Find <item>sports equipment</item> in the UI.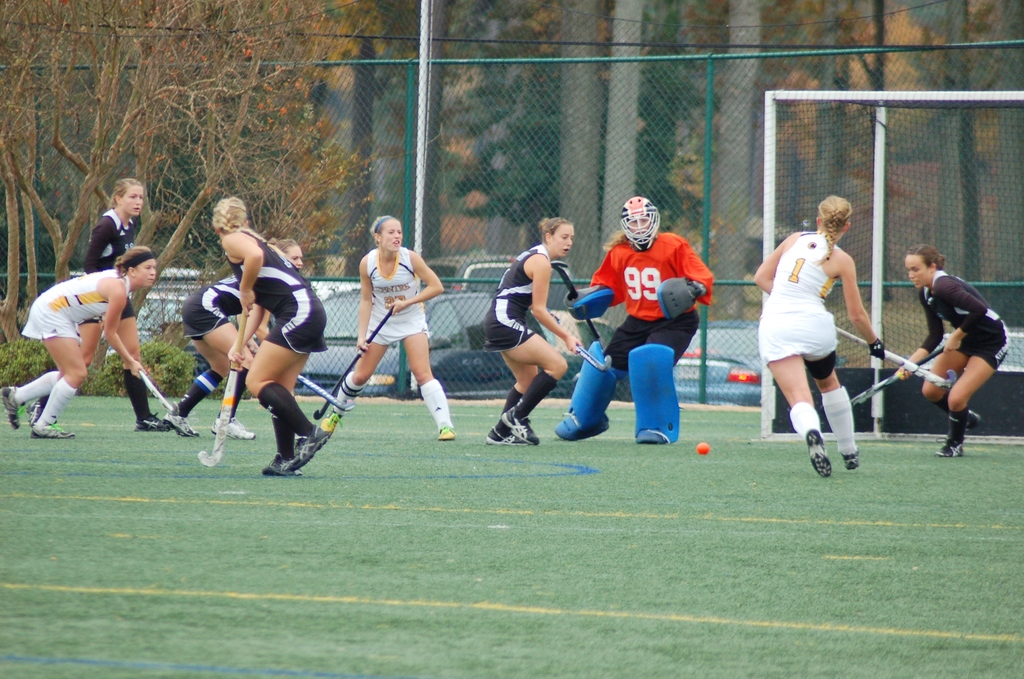
UI element at 570 335 621 429.
